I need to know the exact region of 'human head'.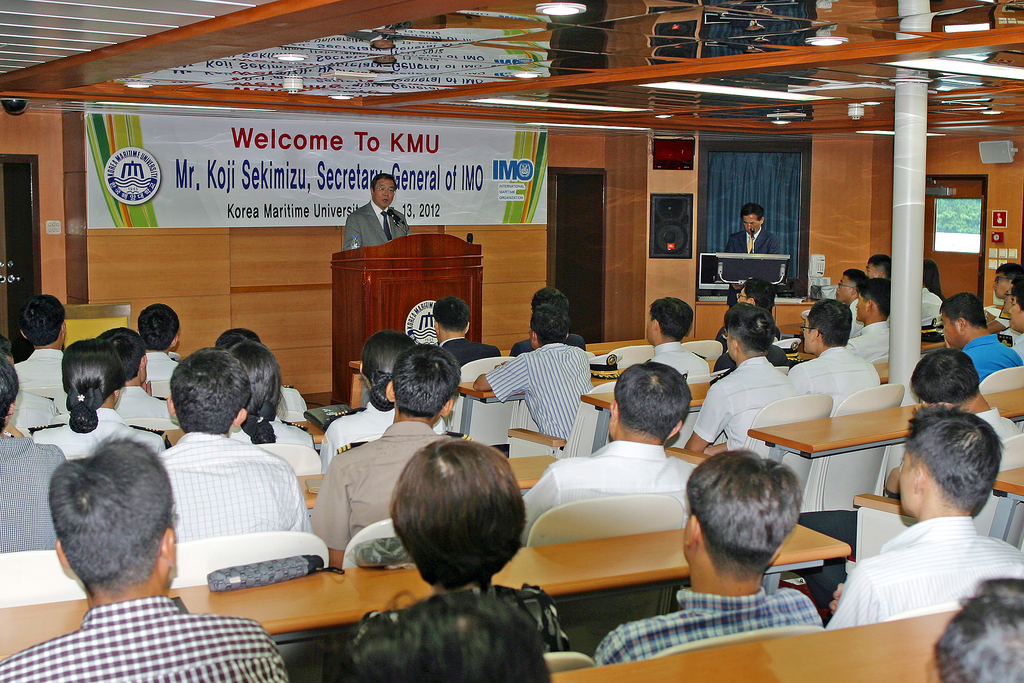
Region: [x1=0, y1=357, x2=19, y2=433].
